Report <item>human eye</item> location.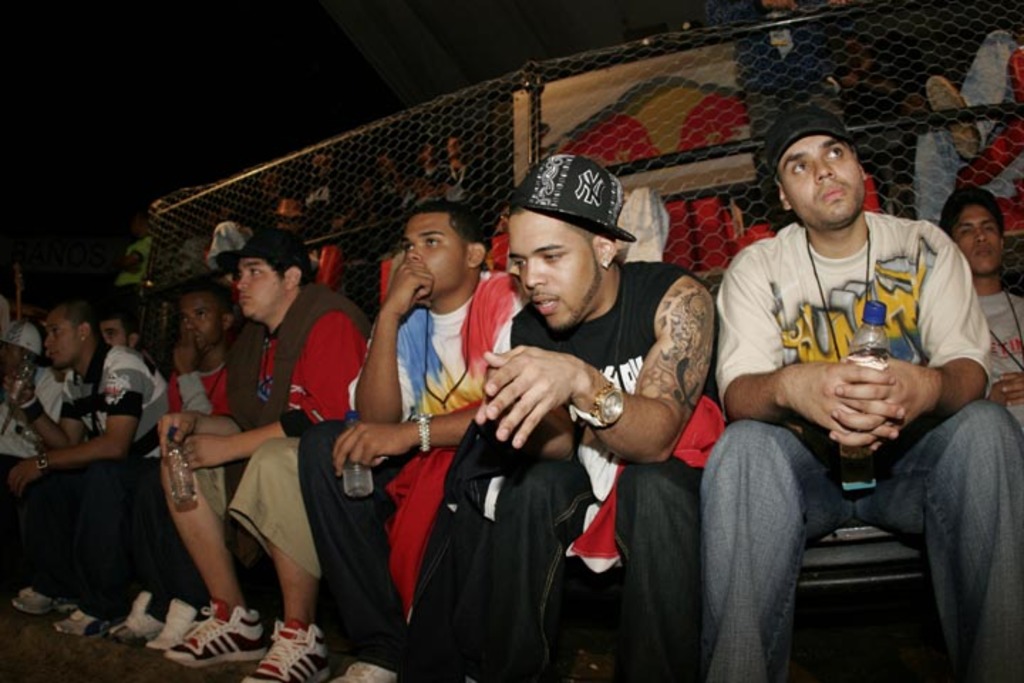
Report: [512, 256, 525, 270].
